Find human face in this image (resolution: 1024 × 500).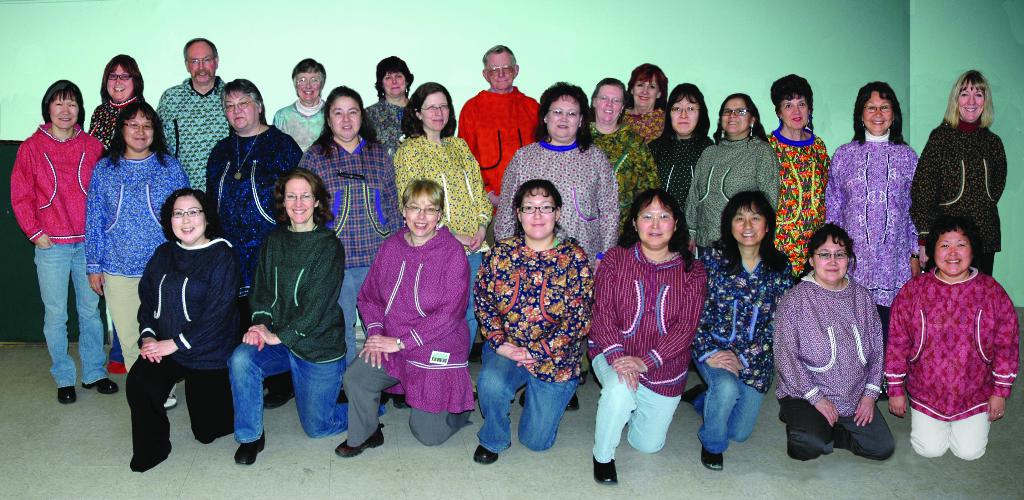
locate(407, 191, 441, 234).
